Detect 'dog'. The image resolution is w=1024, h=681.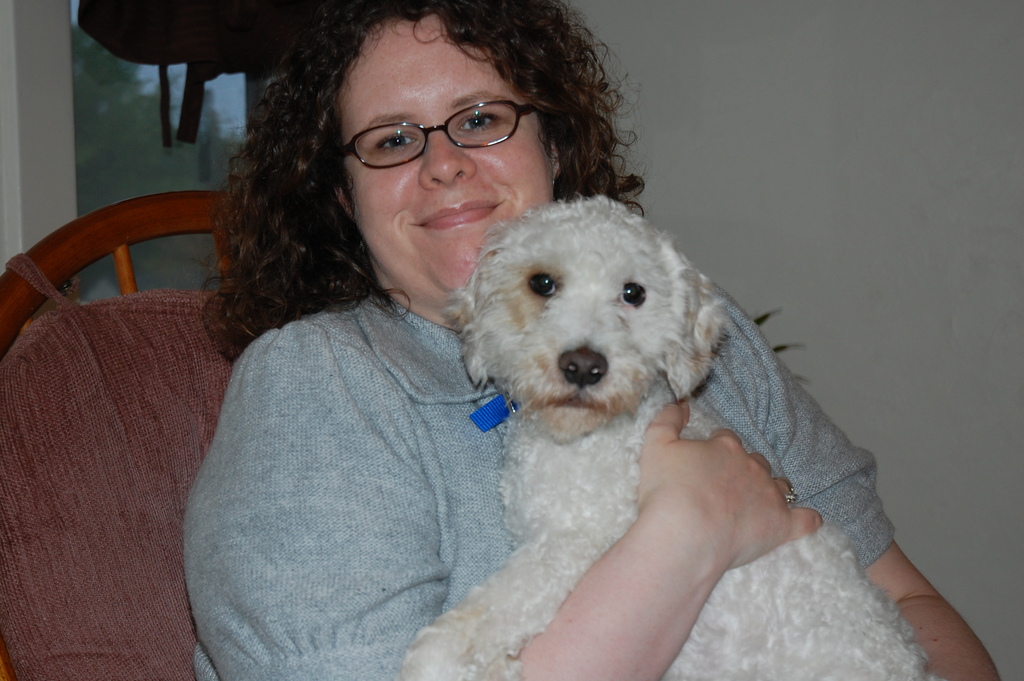
left=397, top=195, right=940, bottom=680.
